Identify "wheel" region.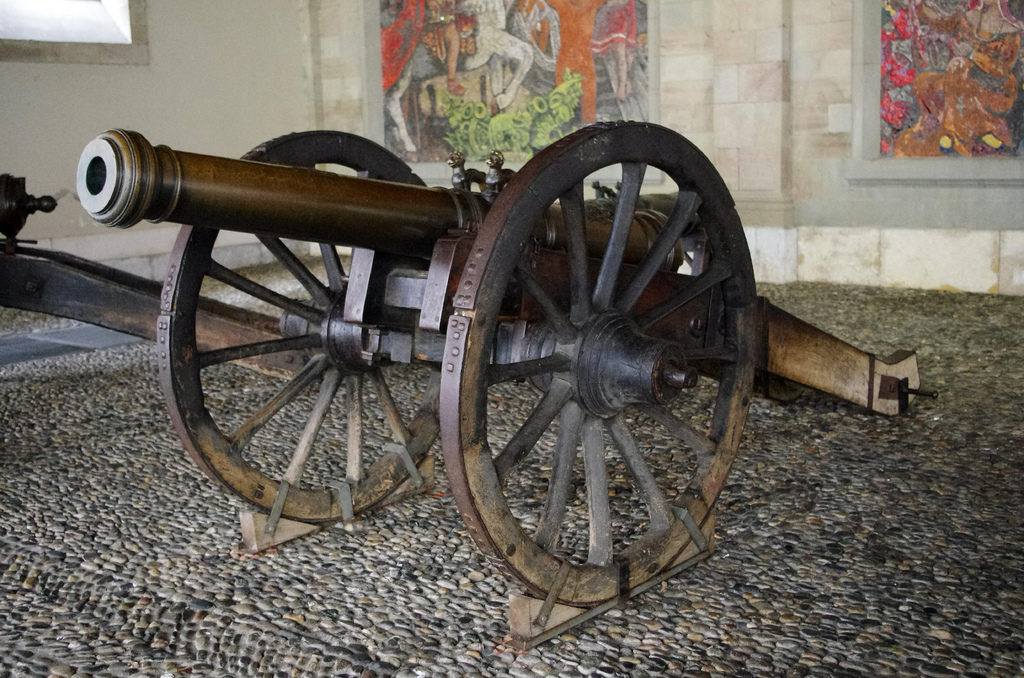
Region: 156,131,448,529.
